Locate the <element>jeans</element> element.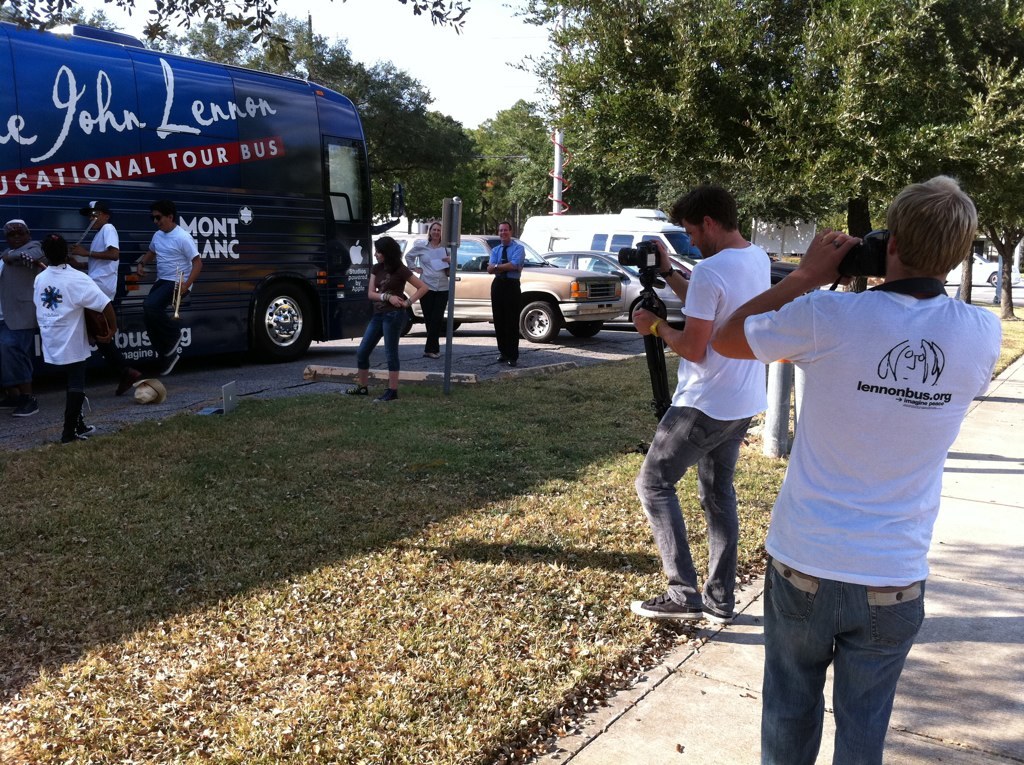
Element bbox: 0:326:33:406.
